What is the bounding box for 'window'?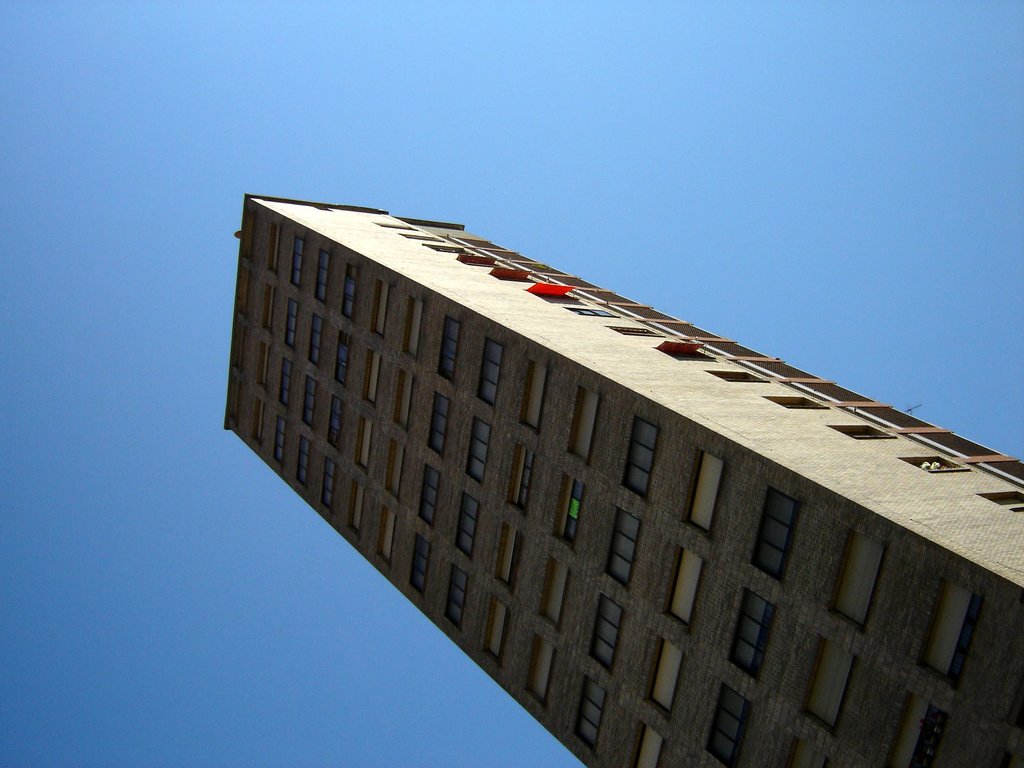
rect(412, 462, 441, 531).
